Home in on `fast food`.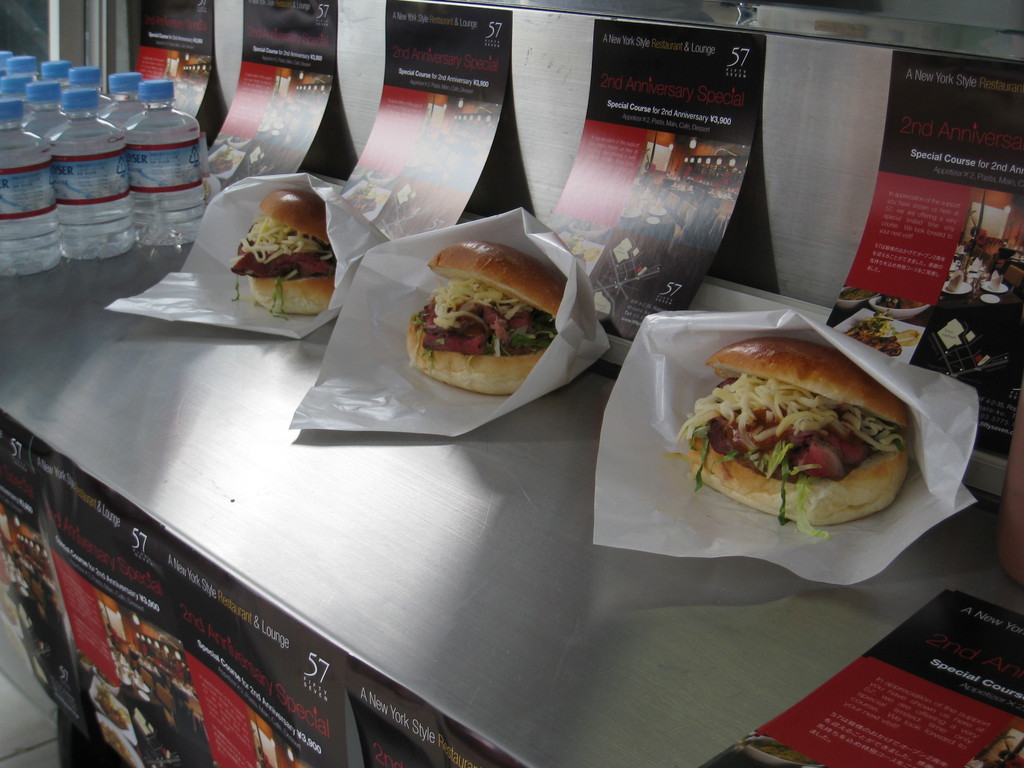
Homed in at bbox=(235, 188, 353, 316).
